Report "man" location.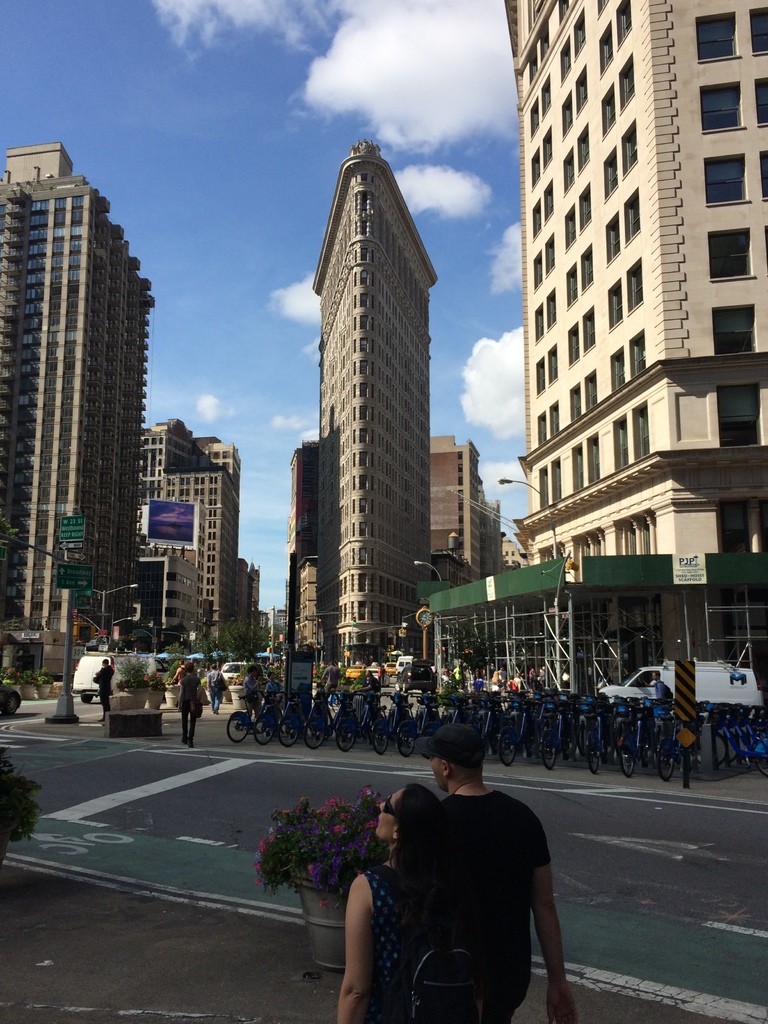
Report: [170,658,186,710].
